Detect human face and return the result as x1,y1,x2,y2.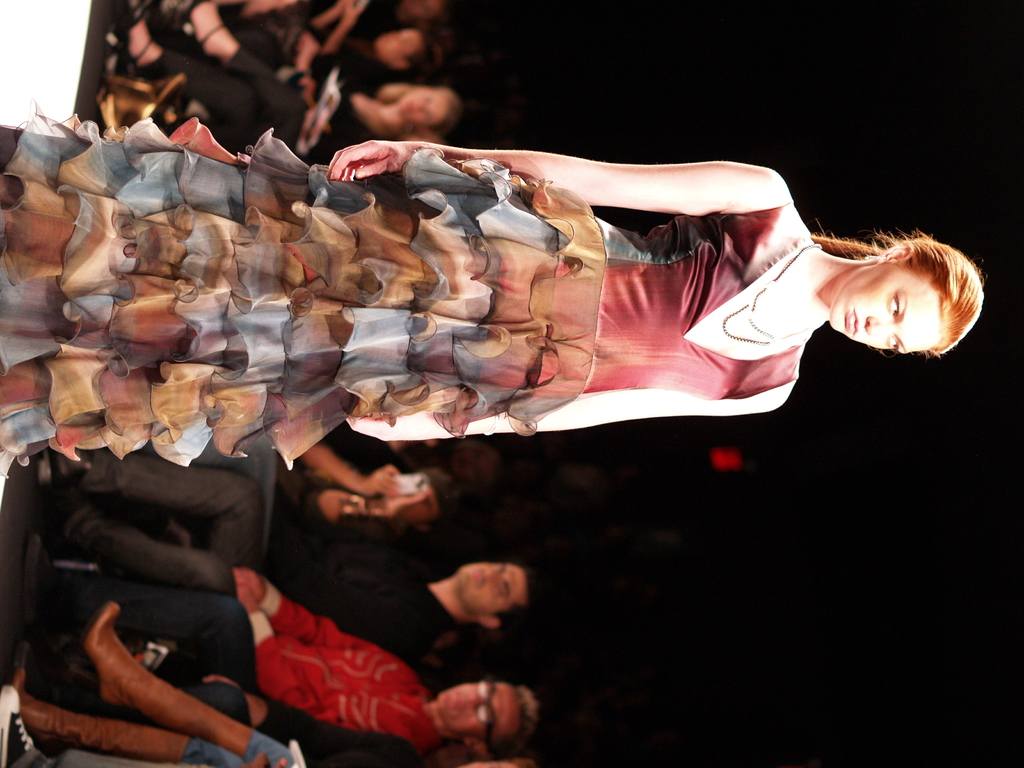
459,554,530,618.
